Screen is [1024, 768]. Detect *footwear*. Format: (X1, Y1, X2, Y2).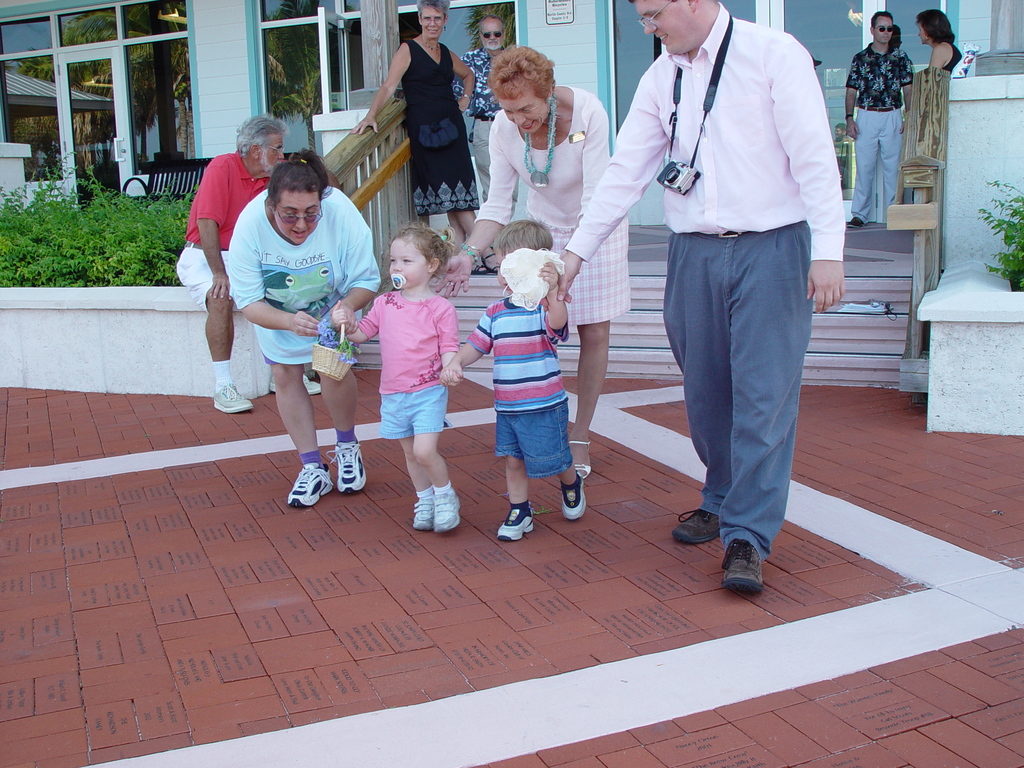
(497, 511, 535, 542).
